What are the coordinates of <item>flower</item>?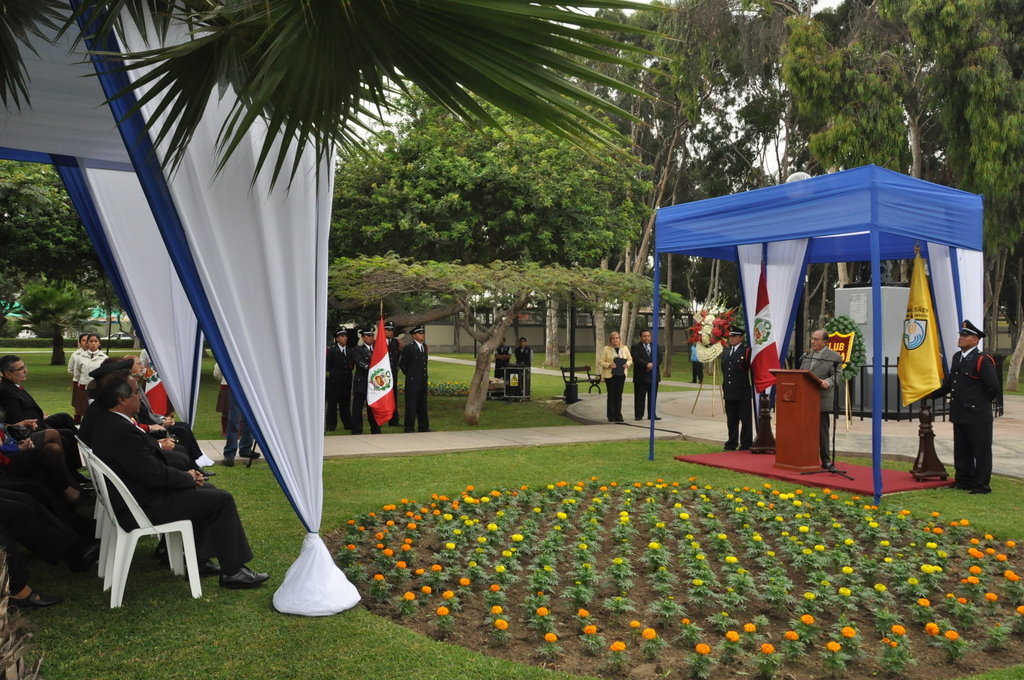
(x1=476, y1=535, x2=487, y2=544).
